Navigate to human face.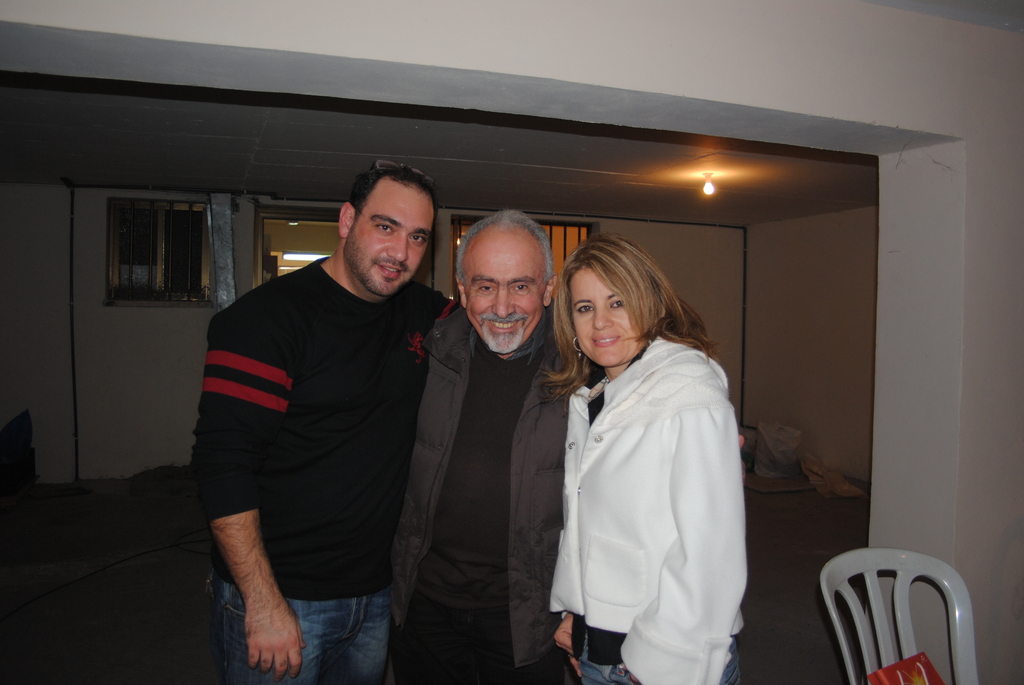
Navigation target: bbox(558, 268, 641, 365).
